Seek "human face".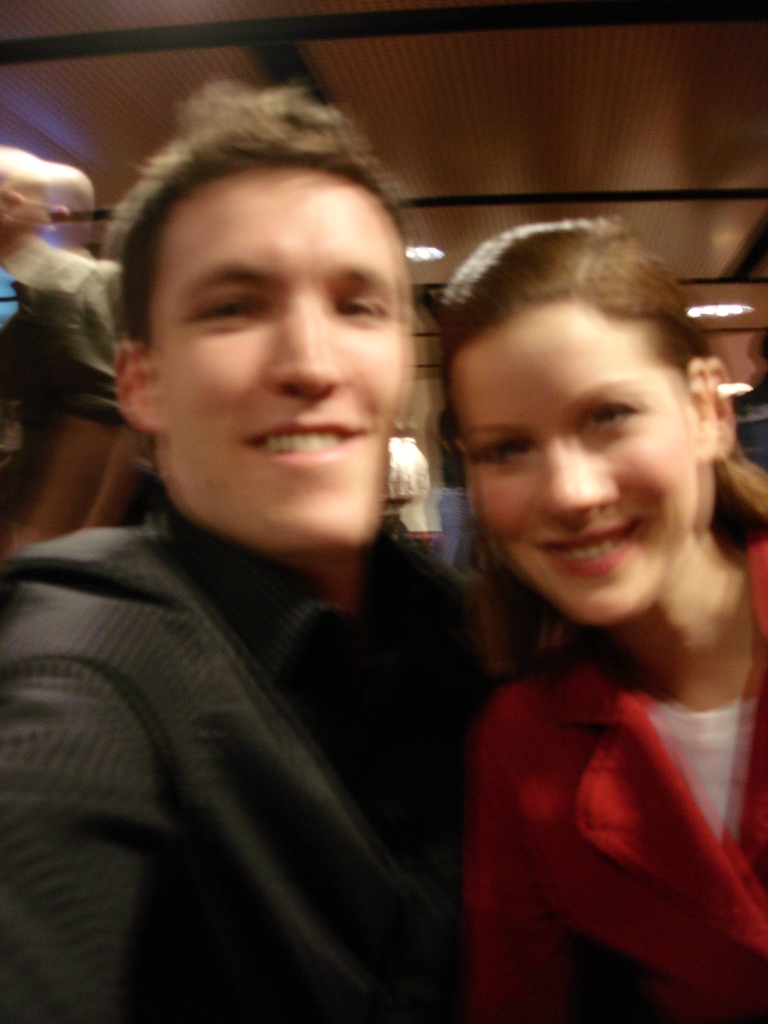
<box>447,305,714,631</box>.
